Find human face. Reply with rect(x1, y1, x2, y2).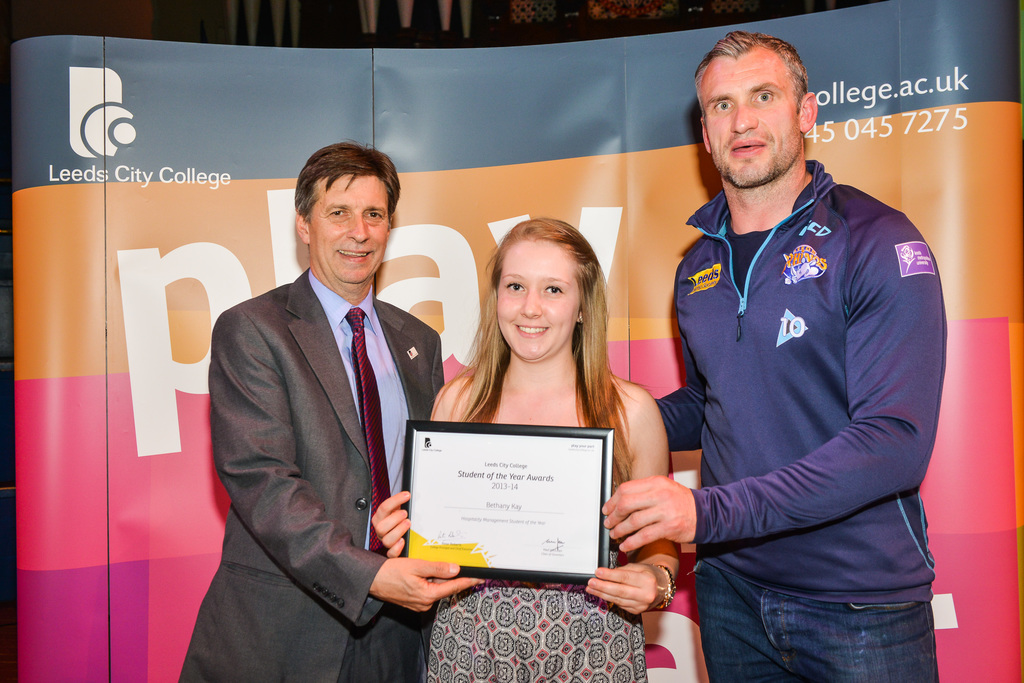
rect(696, 53, 803, 183).
